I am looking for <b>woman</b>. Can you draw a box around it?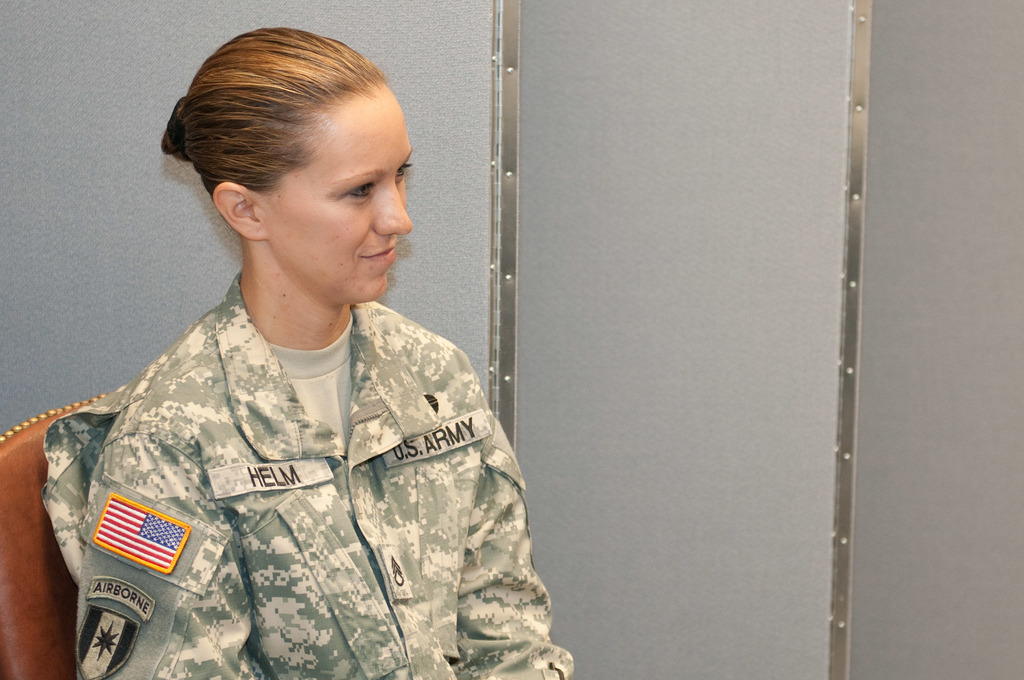
Sure, the bounding box is (0,45,615,679).
